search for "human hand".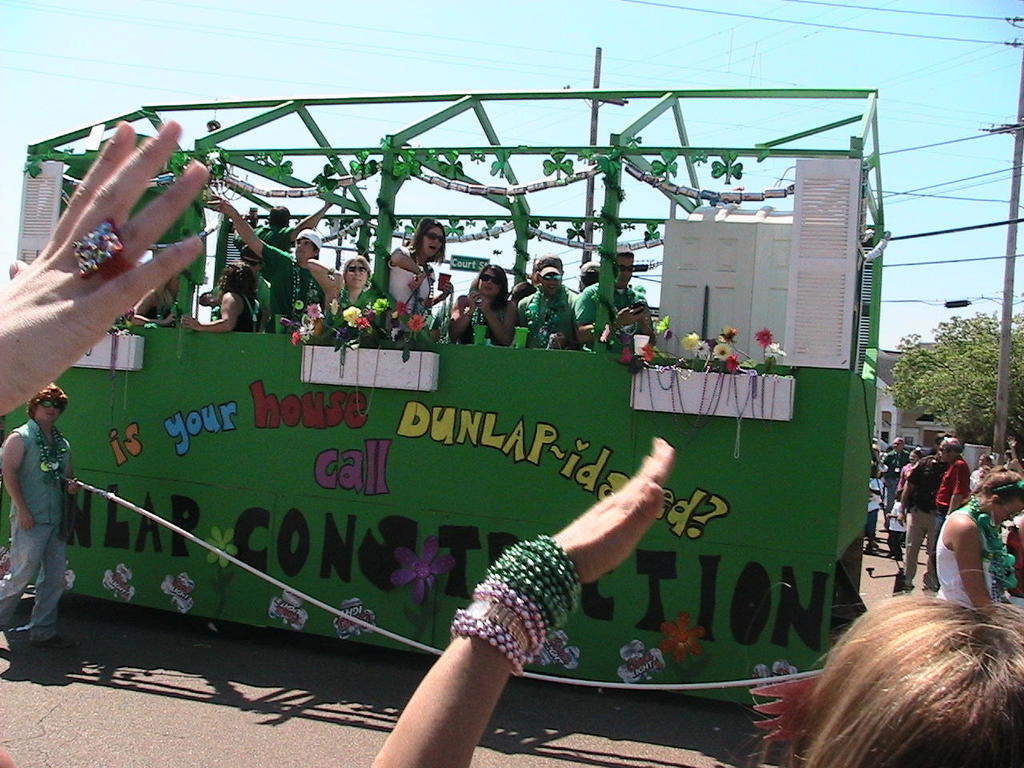
Found at detection(211, 194, 233, 222).
